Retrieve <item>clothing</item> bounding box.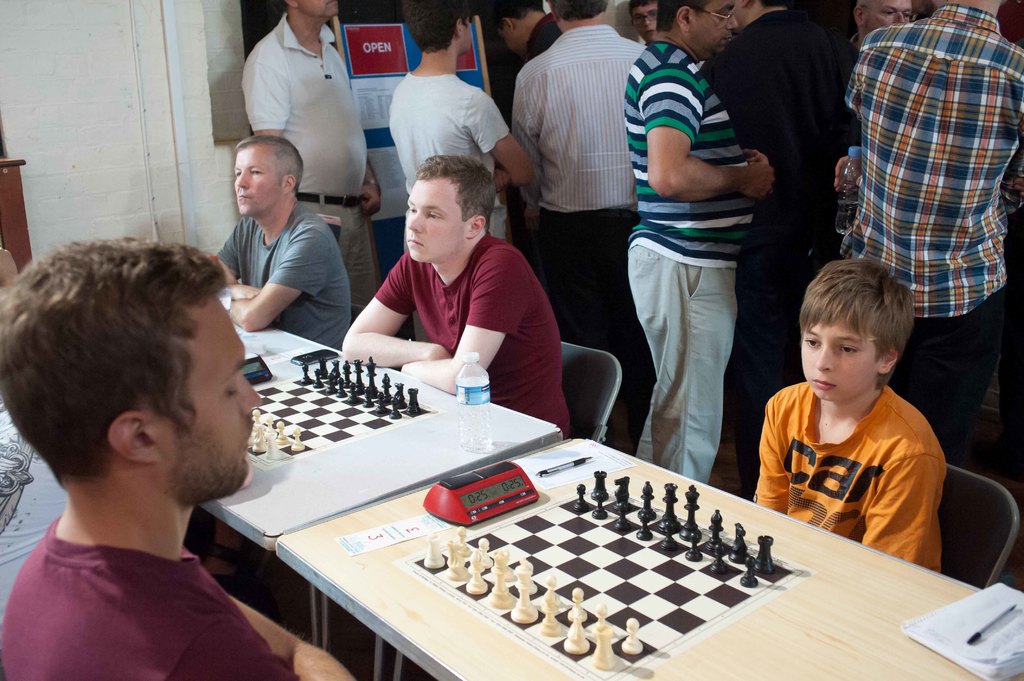
Bounding box: bbox=(0, 509, 315, 680).
